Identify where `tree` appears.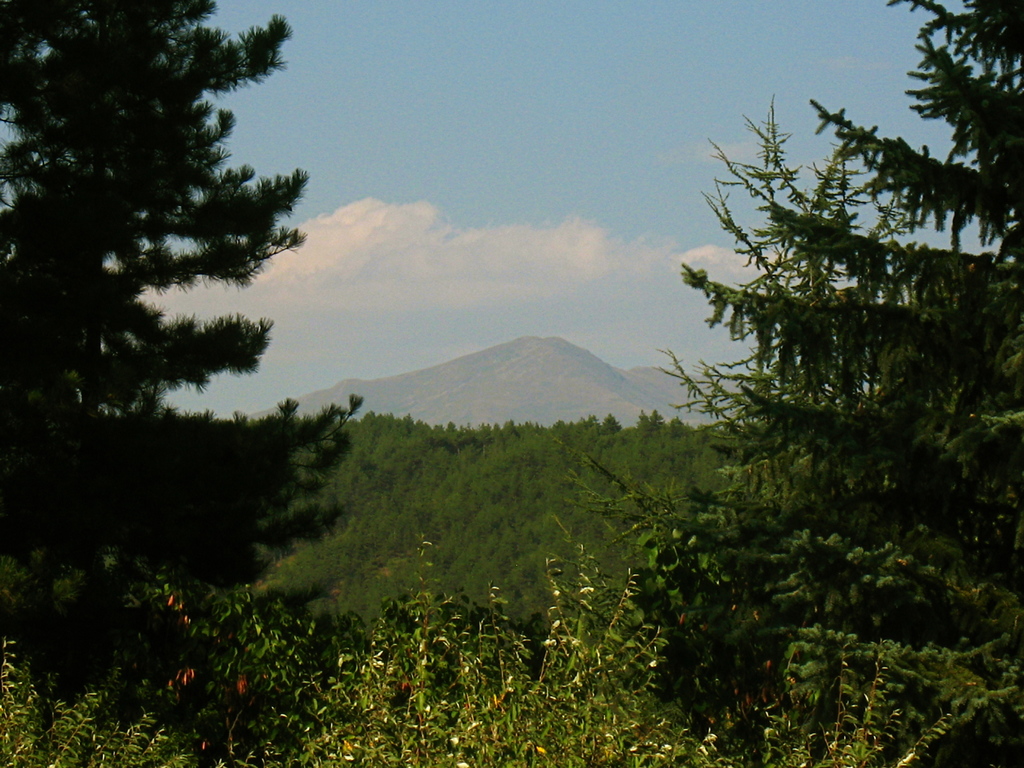
Appears at (18,12,308,546).
